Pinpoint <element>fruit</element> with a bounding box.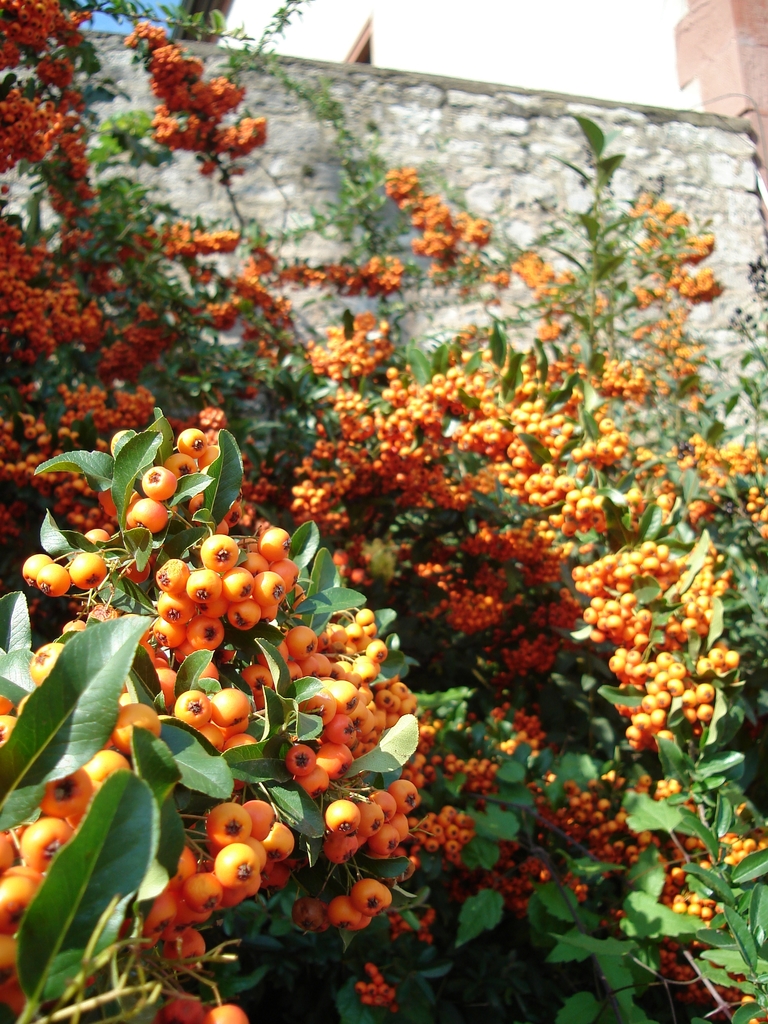
[165, 687, 260, 757].
